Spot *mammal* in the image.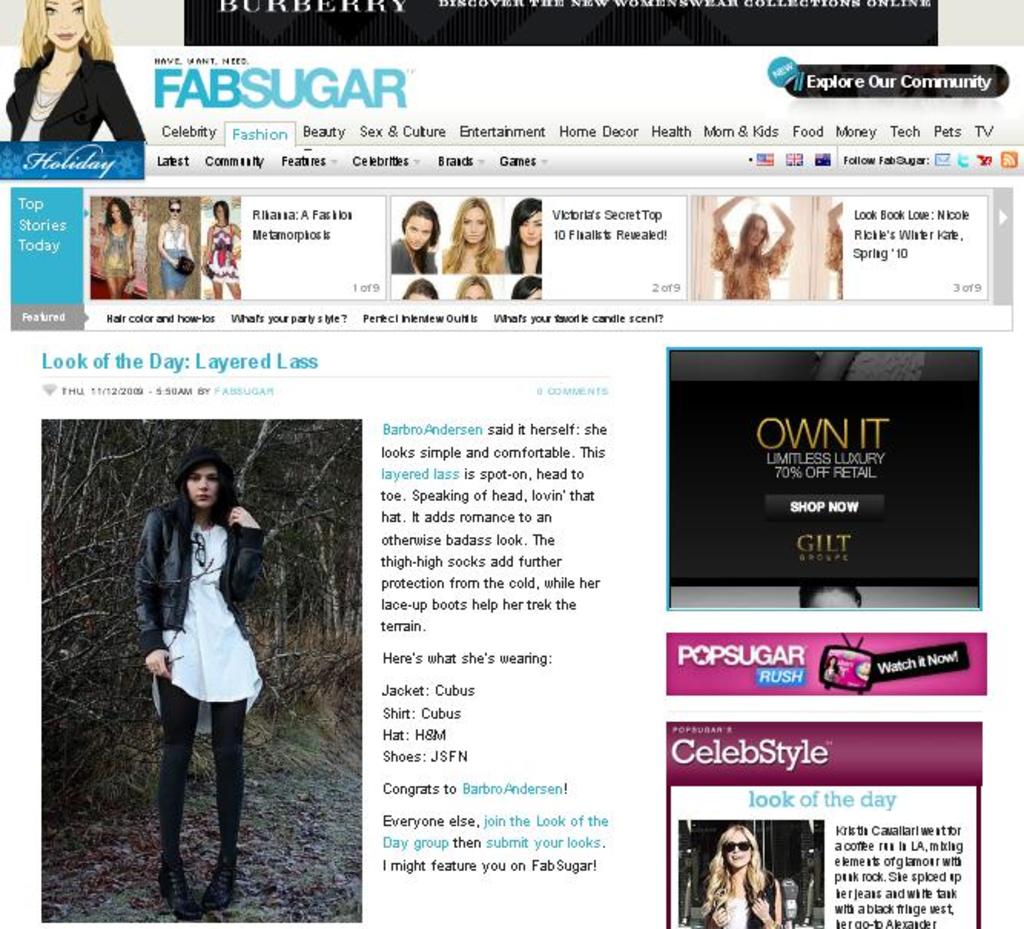
*mammal* found at (405, 275, 439, 298).
